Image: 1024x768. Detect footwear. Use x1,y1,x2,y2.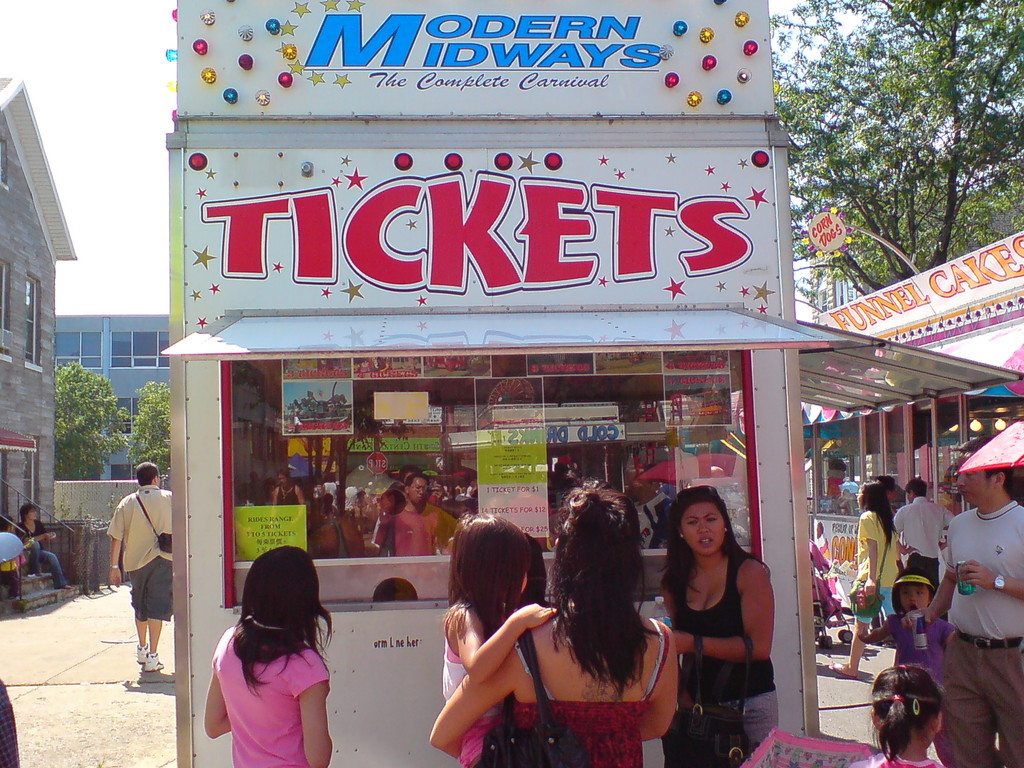
827,660,861,681.
